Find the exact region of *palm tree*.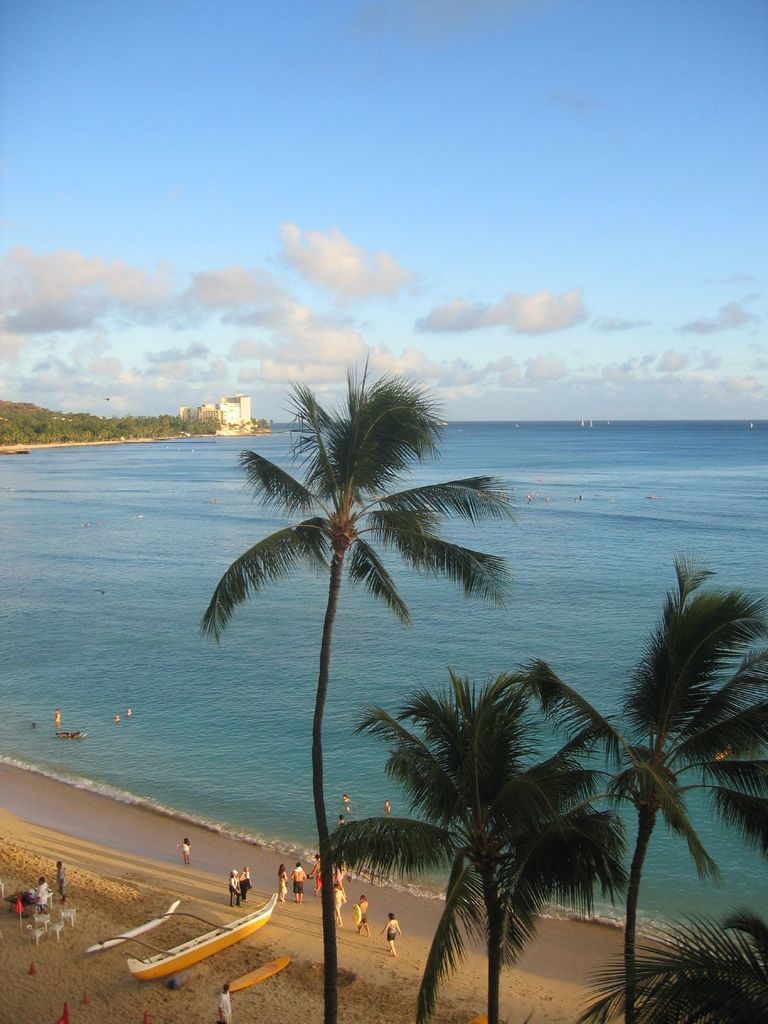
Exact region: 606,598,767,1023.
